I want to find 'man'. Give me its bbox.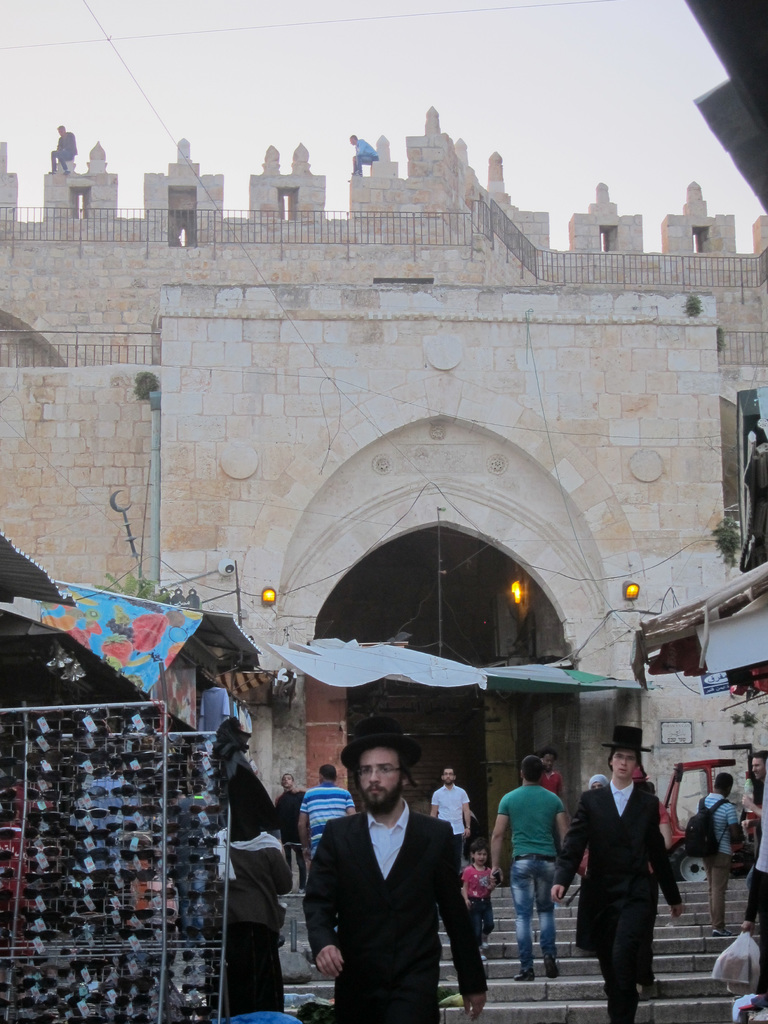
300/760/364/873.
